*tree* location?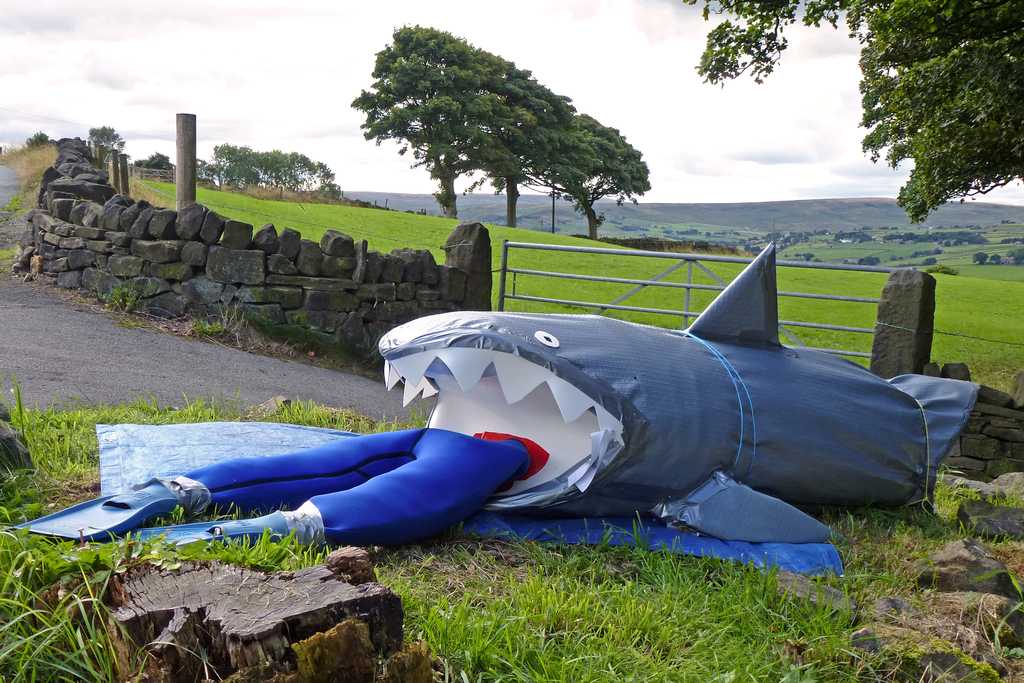
(680, 0, 1023, 224)
